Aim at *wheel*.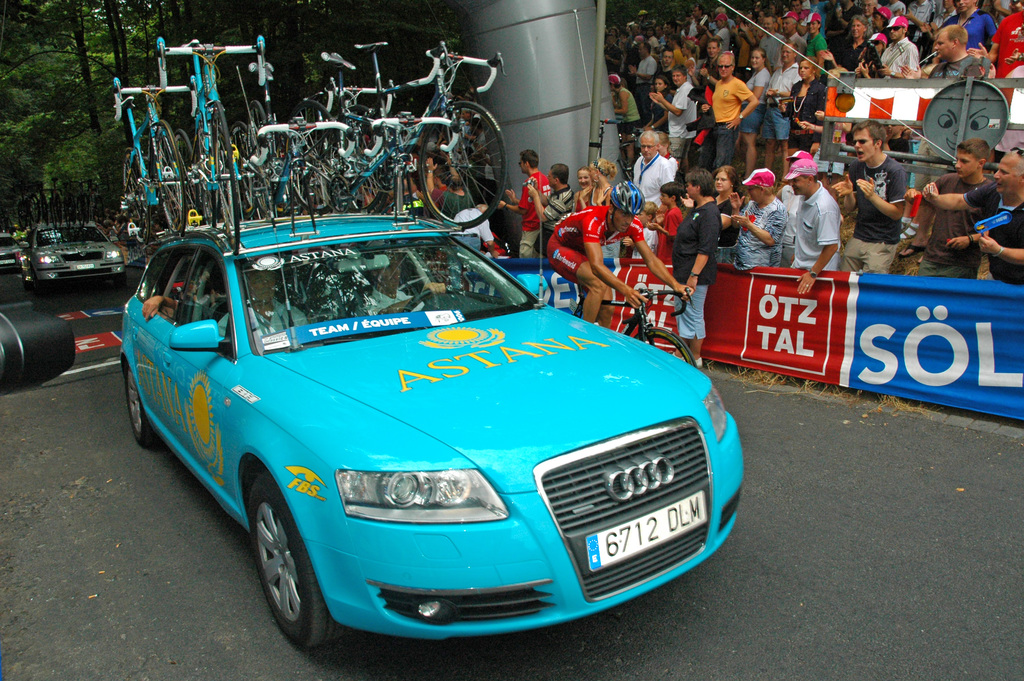
Aimed at box=[404, 292, 458, 316].
